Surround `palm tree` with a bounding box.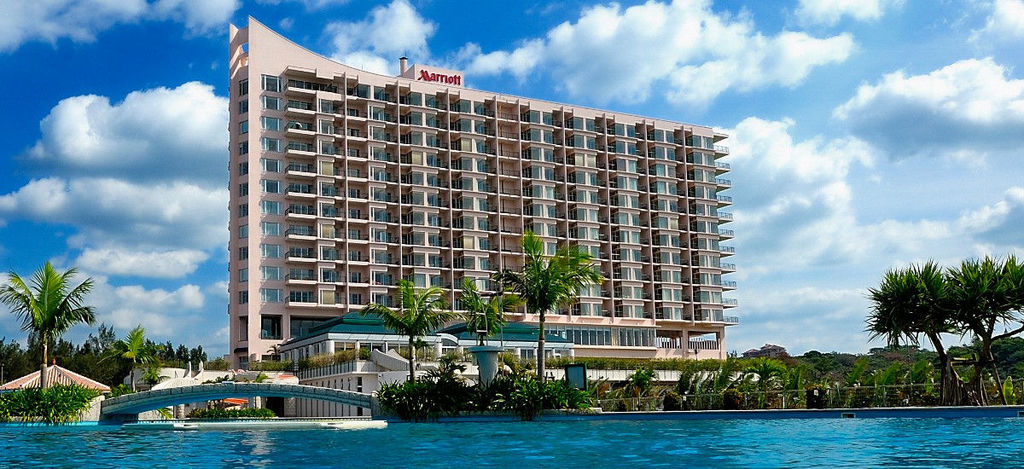
(652, 350, 755, 402).
